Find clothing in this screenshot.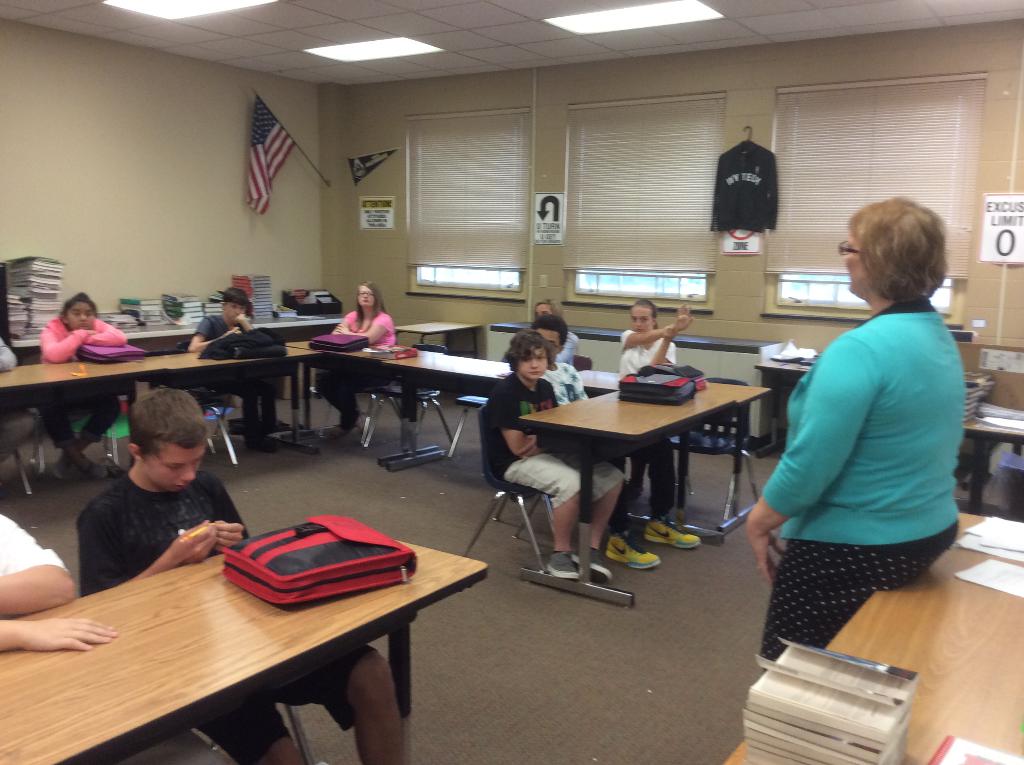
The bounding box for clothing is {"x1": 42, "y1": 316, "x2": 132, "y2": 451}.
